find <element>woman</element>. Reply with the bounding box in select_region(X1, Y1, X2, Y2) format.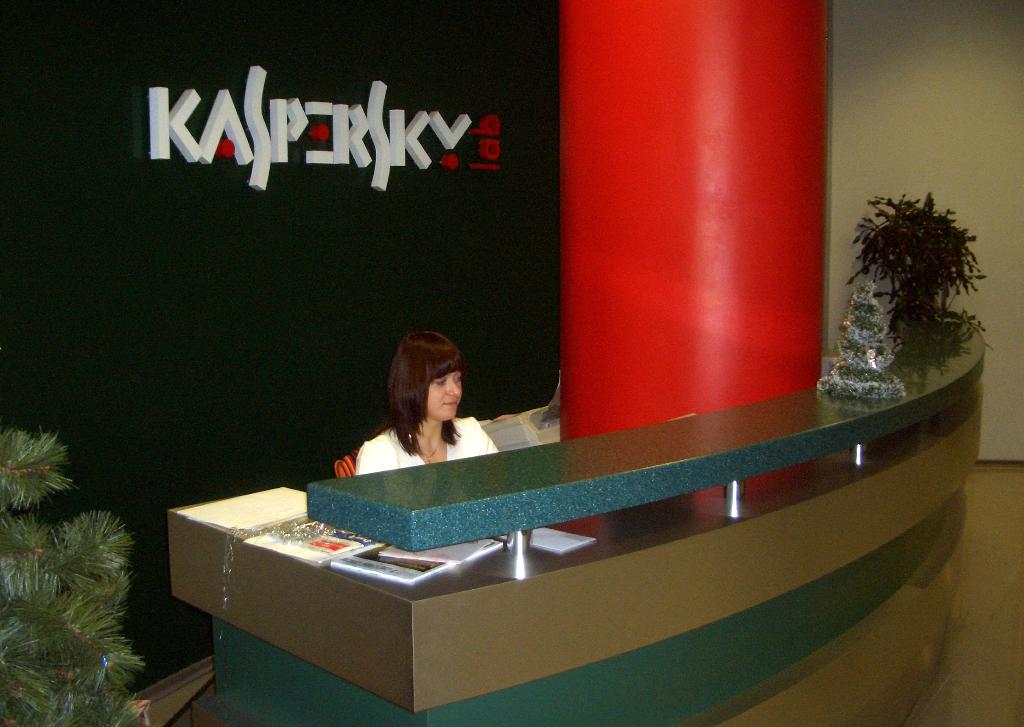
select_region(340, 335, 497, 504).
